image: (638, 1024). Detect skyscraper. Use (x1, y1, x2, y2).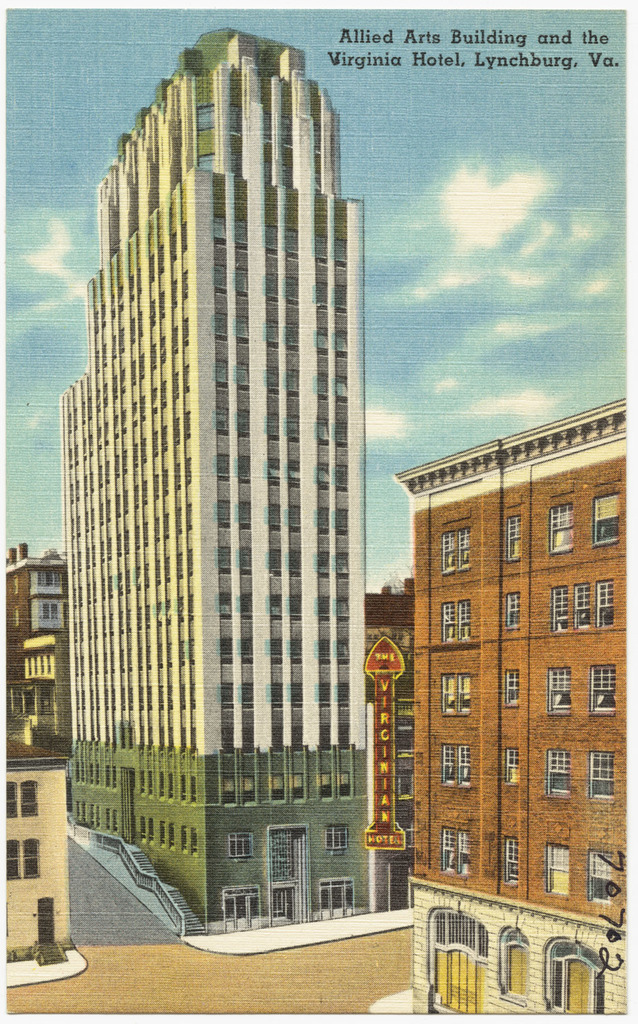
(48, 29, 421, 943).
